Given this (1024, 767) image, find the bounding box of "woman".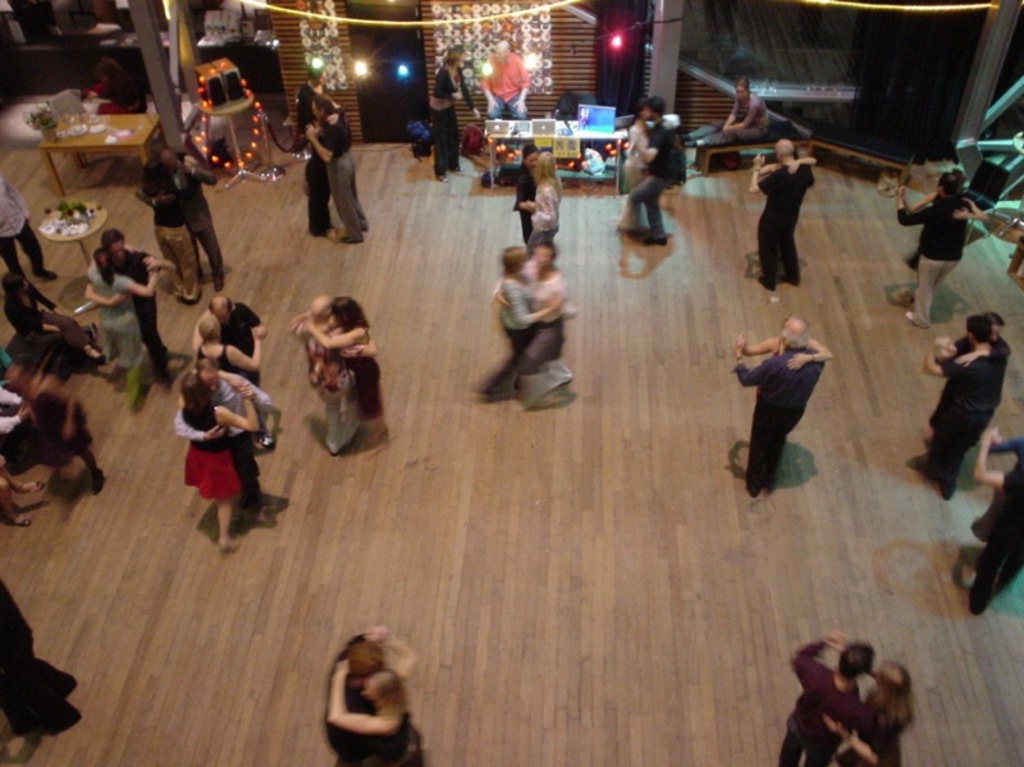
bbox=(484, 238, 566, 396).
